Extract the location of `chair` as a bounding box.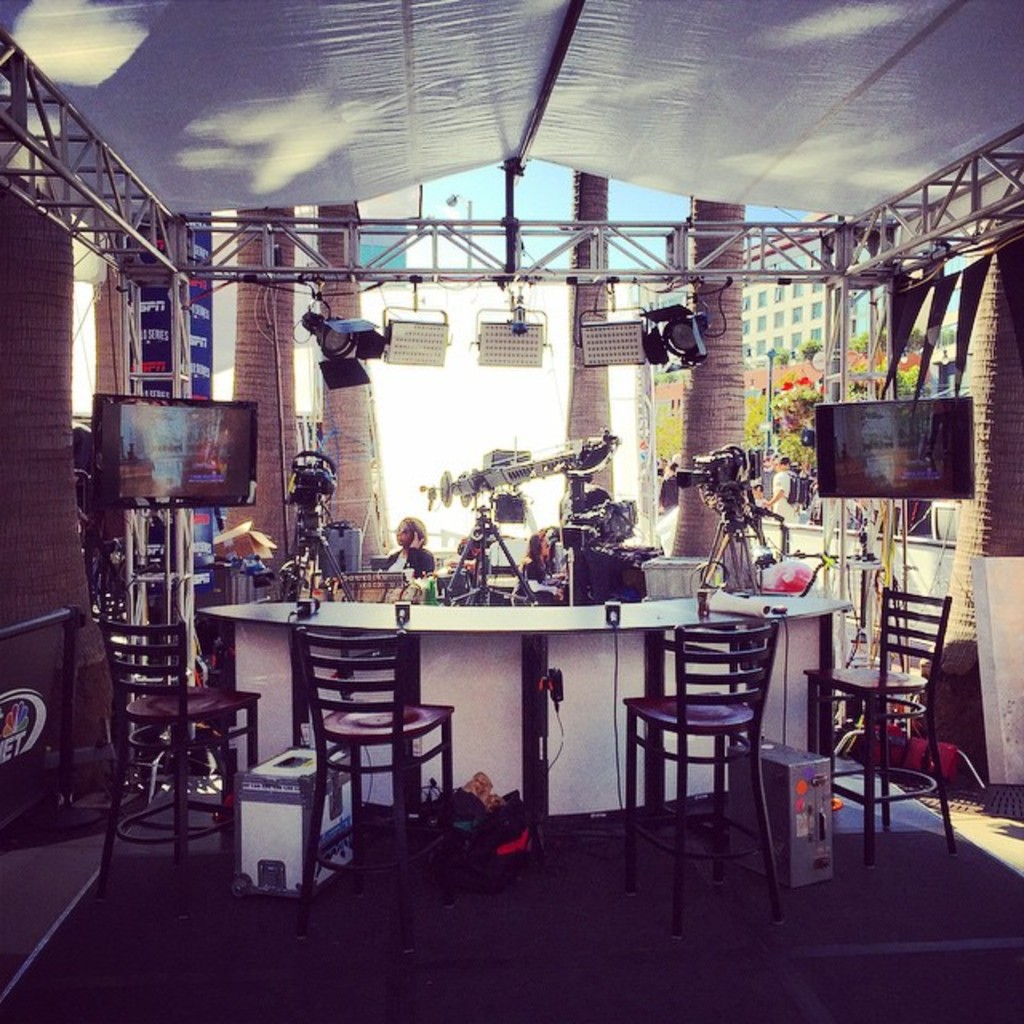
803/586/958/867.
